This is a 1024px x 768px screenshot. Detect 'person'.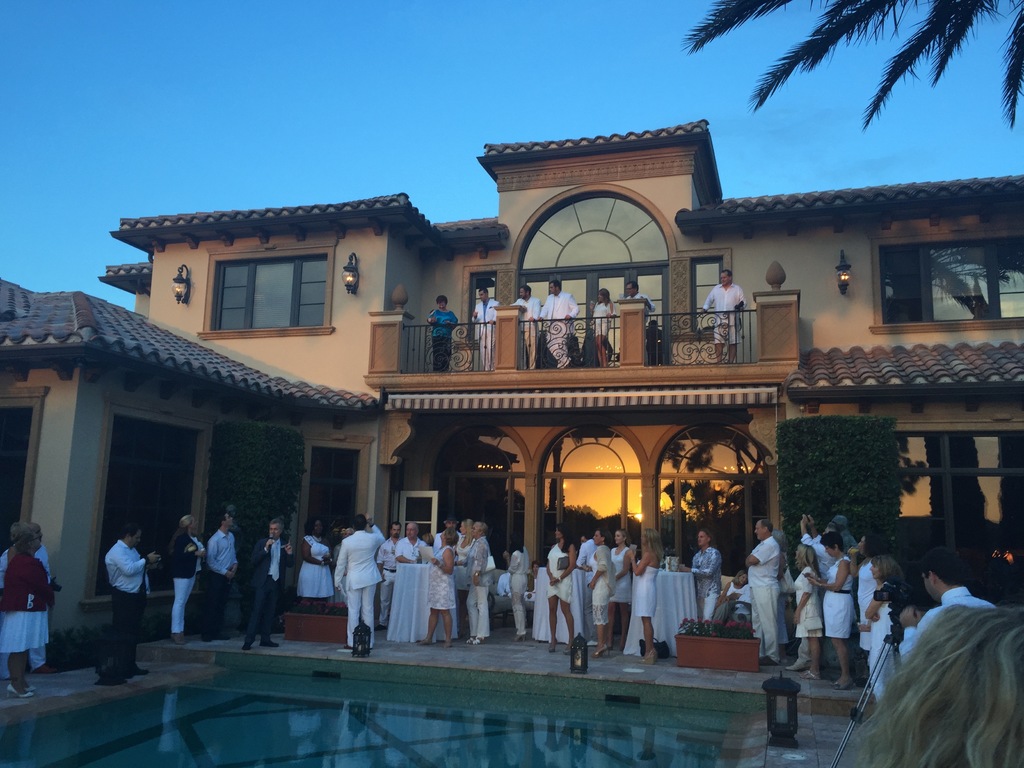
586,280,615,363.
